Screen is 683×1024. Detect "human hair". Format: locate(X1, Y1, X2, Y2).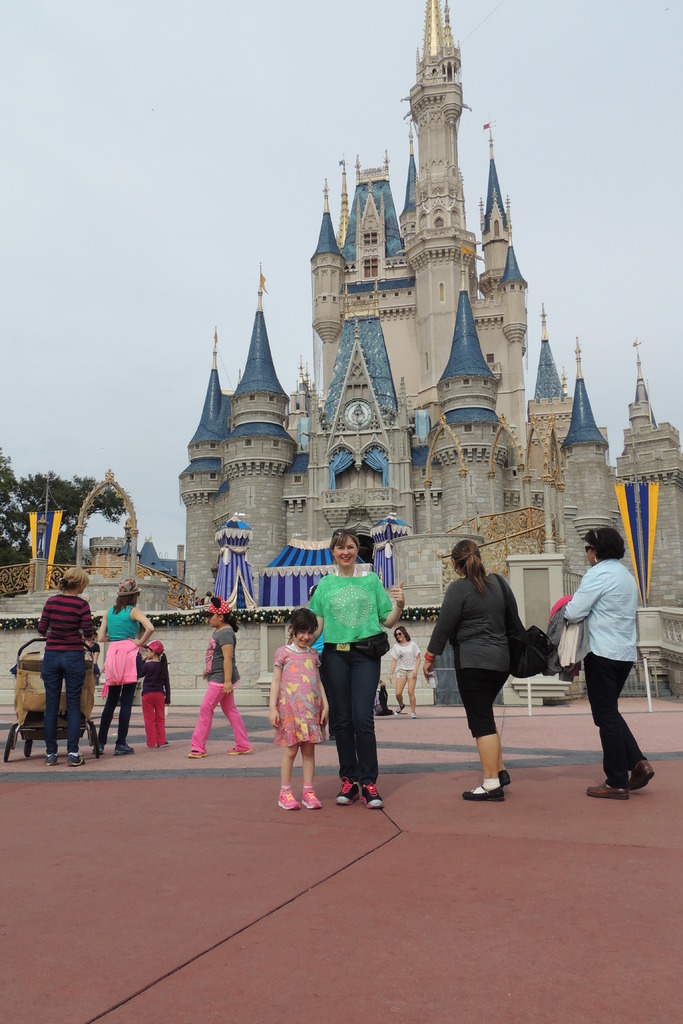
locate(445, 533, 493, 592).
